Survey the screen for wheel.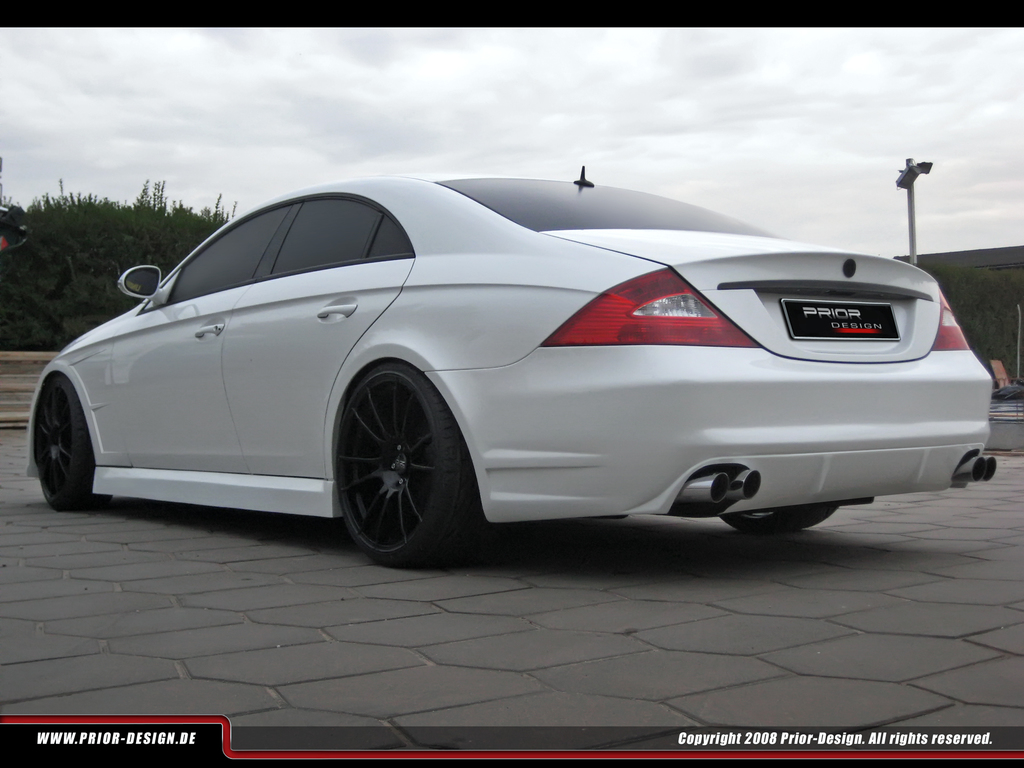
Survey found: <bbox>335, 364, 492, 572</bbox>.
